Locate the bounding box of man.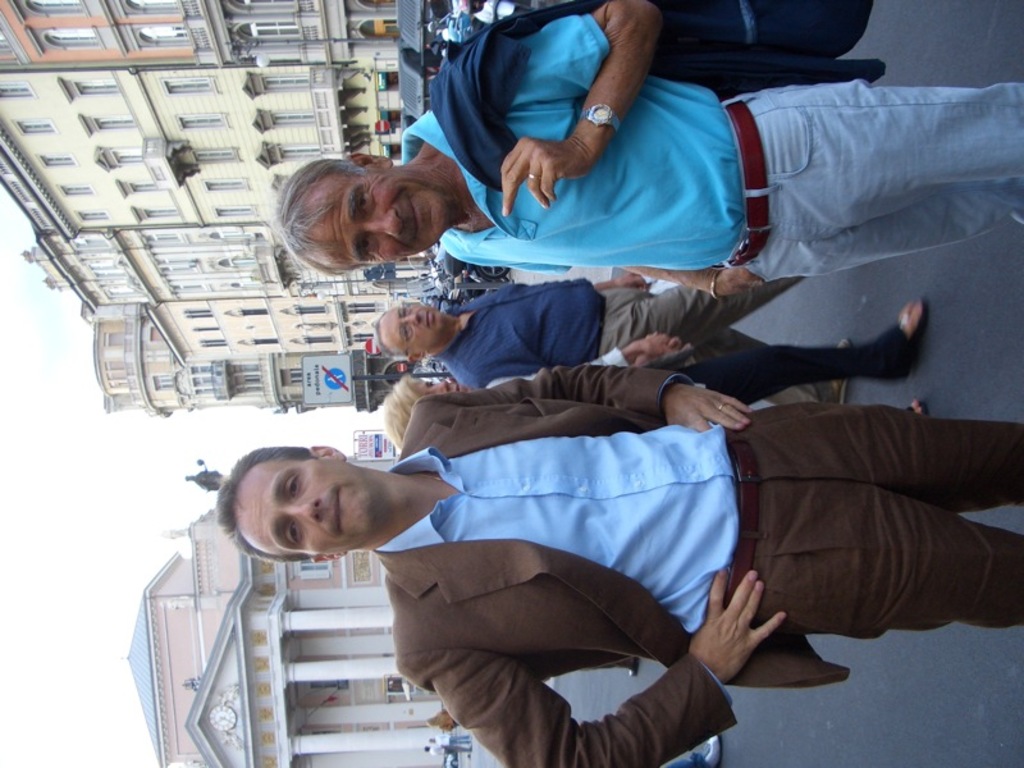
Bounding box: bbox(369, 269, 851, 403).
